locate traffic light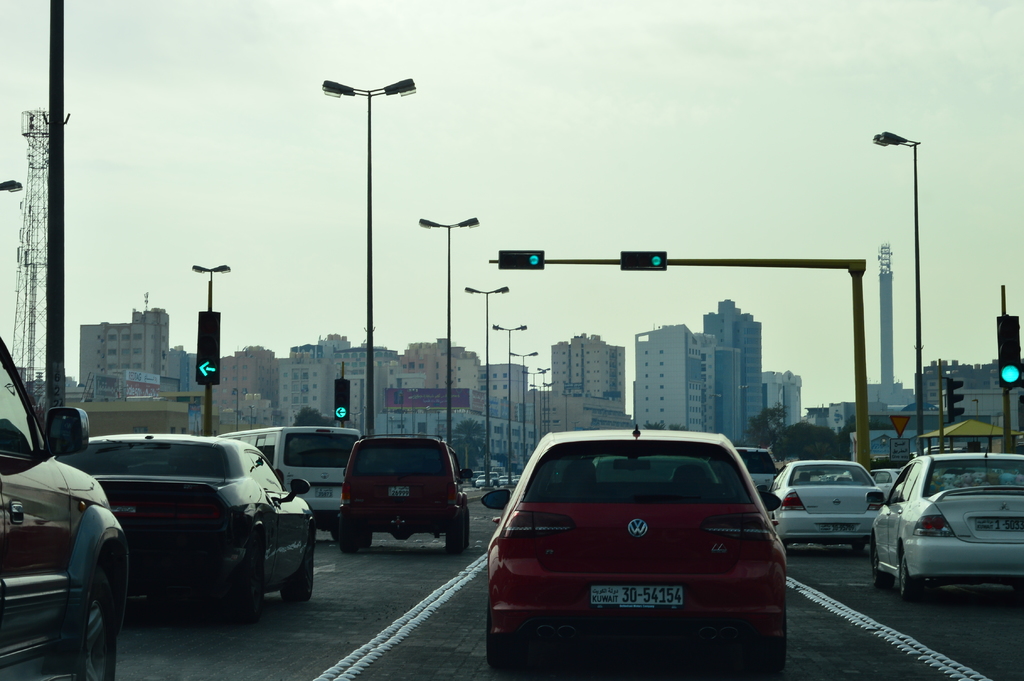
[621,250,667,270]
